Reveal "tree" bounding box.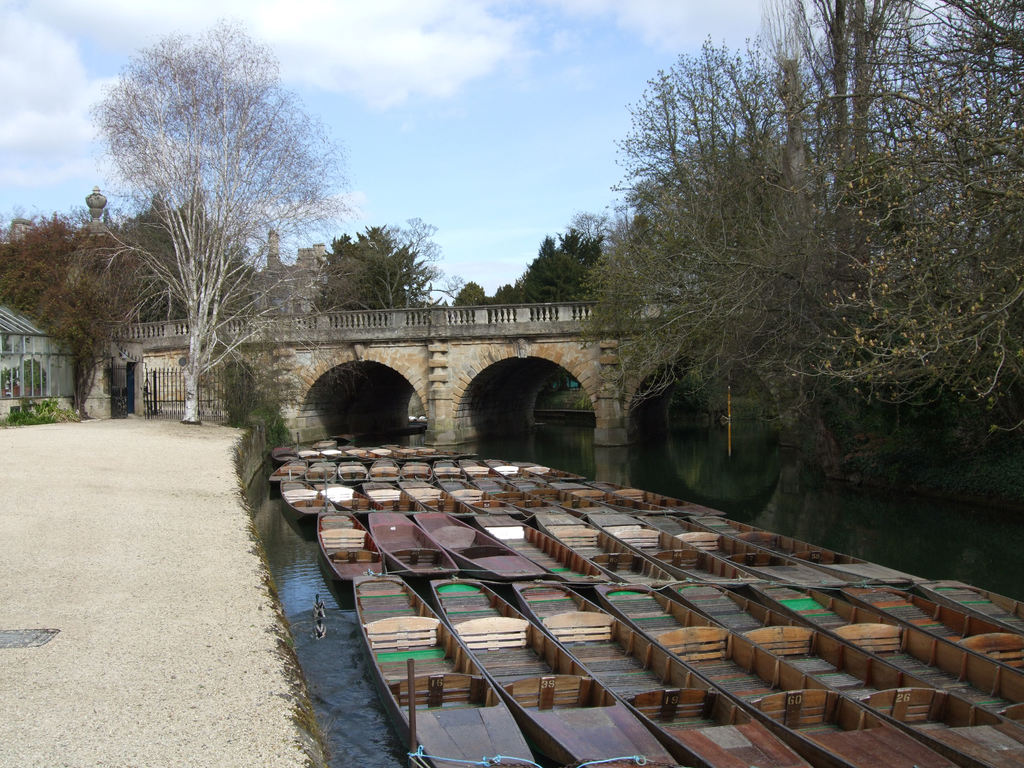
Revealed: x1=74, y1=19, x2=335, y2=435.
